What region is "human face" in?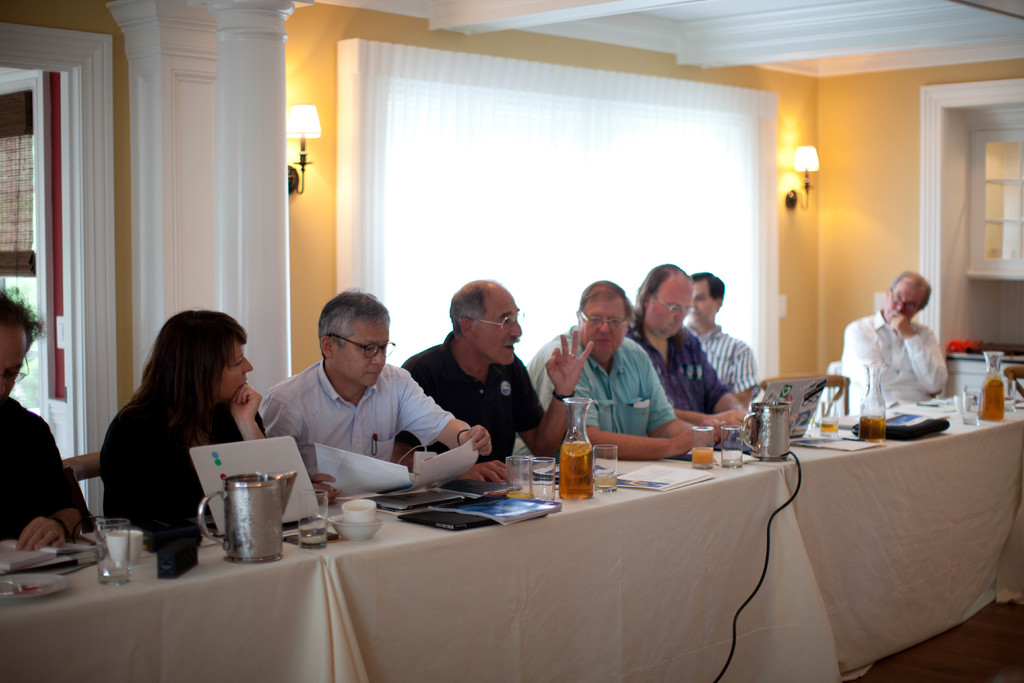
Rect(334, 317, 387, 386).
